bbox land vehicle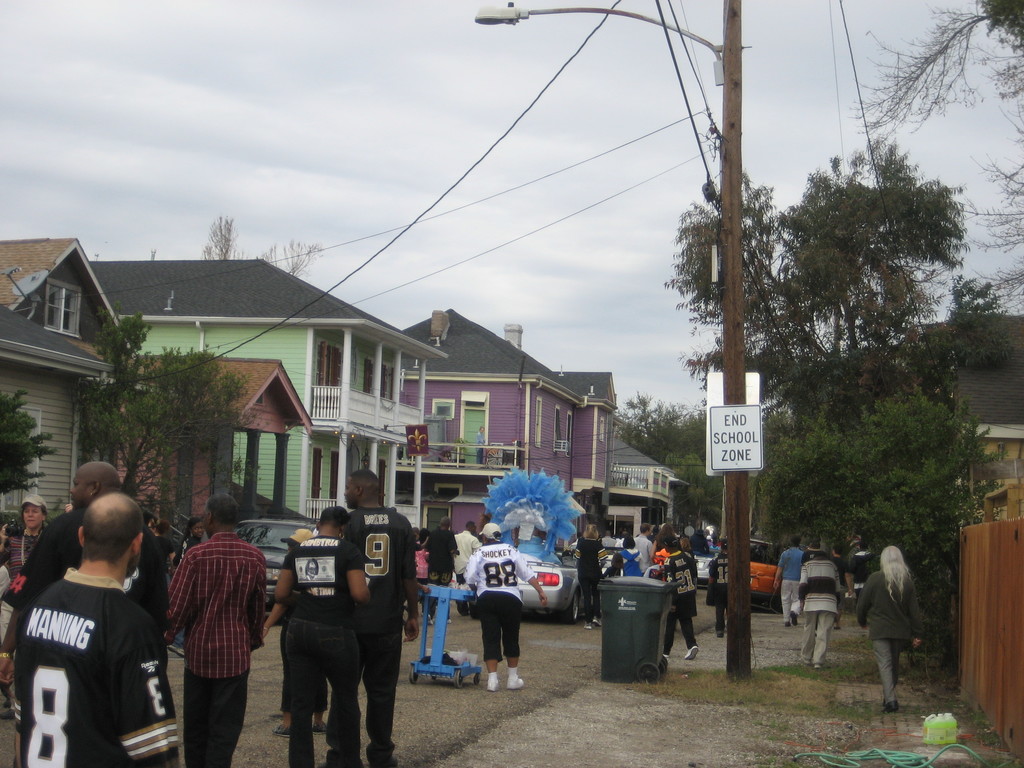
691,549,718,577
